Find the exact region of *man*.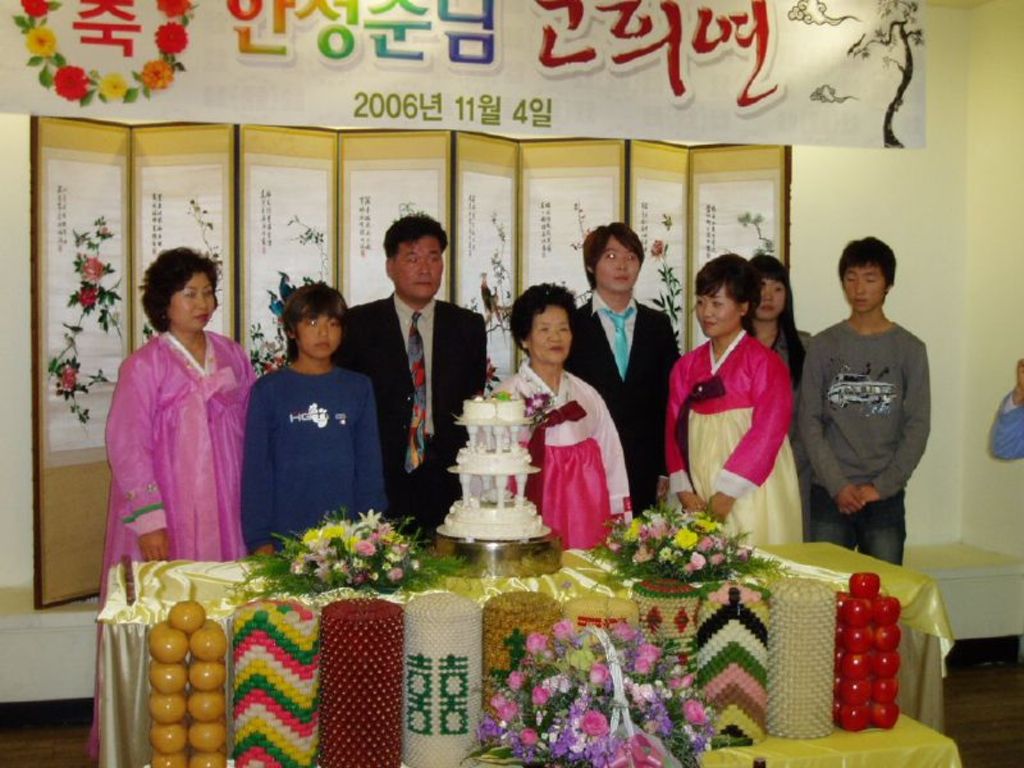
Exact region: box=[573, 220, 684, 524].
